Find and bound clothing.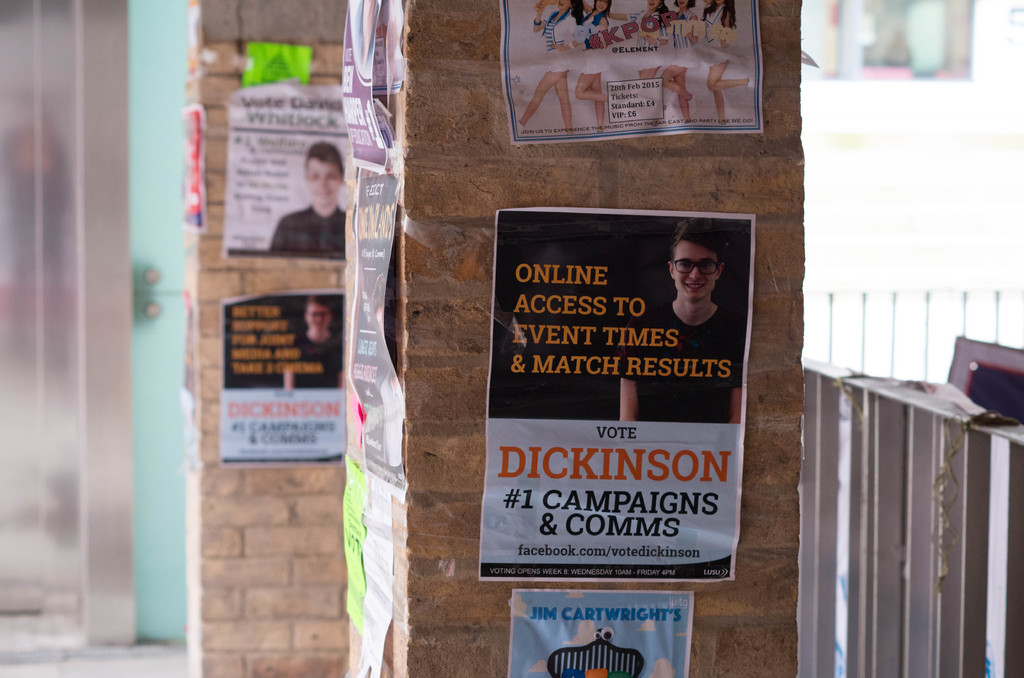
Bound: box=[700, 3, 731, 67].
